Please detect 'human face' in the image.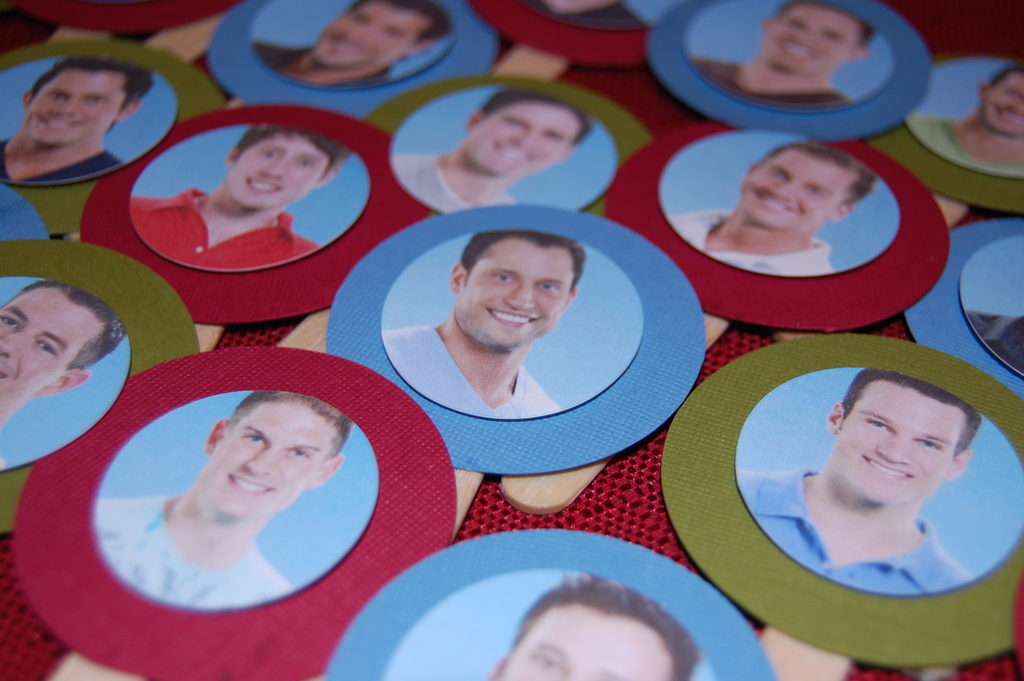
bbox(740, 147, 844, 231).
